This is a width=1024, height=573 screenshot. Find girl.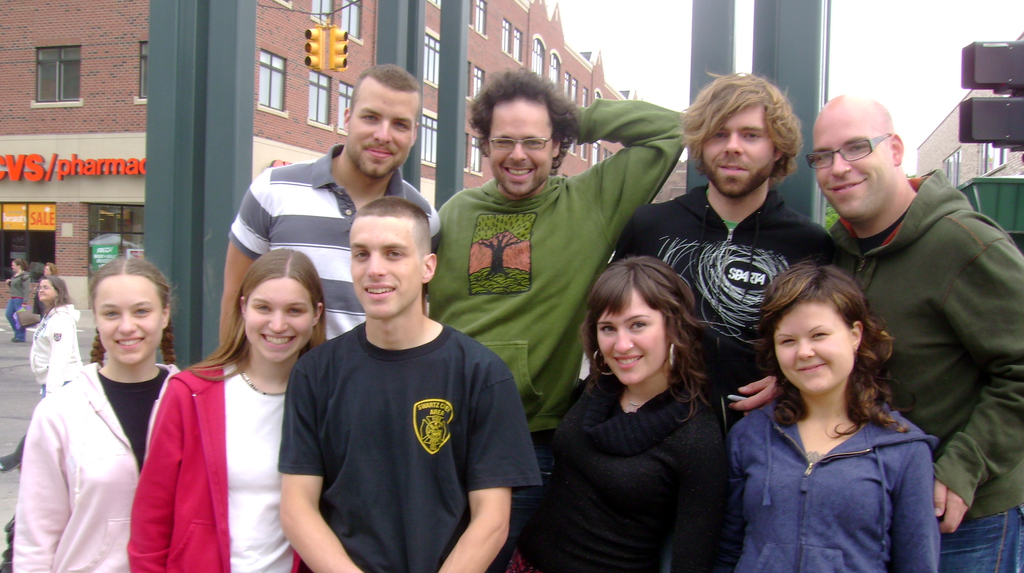
Bounding box: <bbox>126, 251, 310, 572</bbox>.
